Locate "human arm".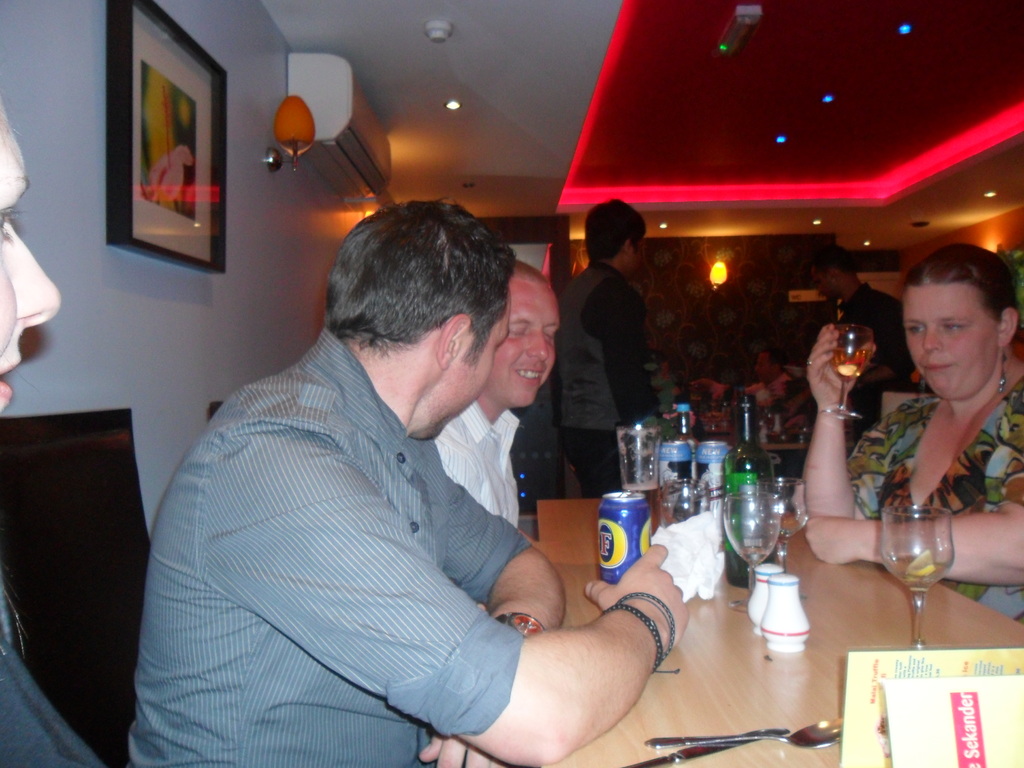
Bounding box: 801 387 1023 588.
